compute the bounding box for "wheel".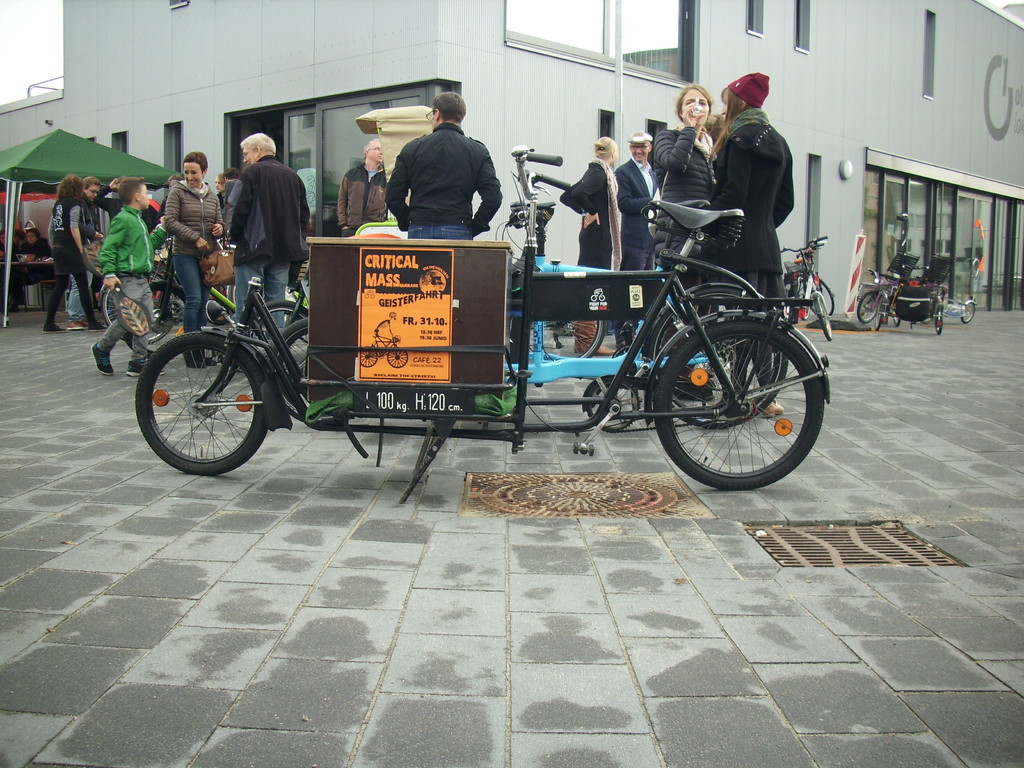
pyautogui.locateOnScreen(874, 303, 881, 329).
